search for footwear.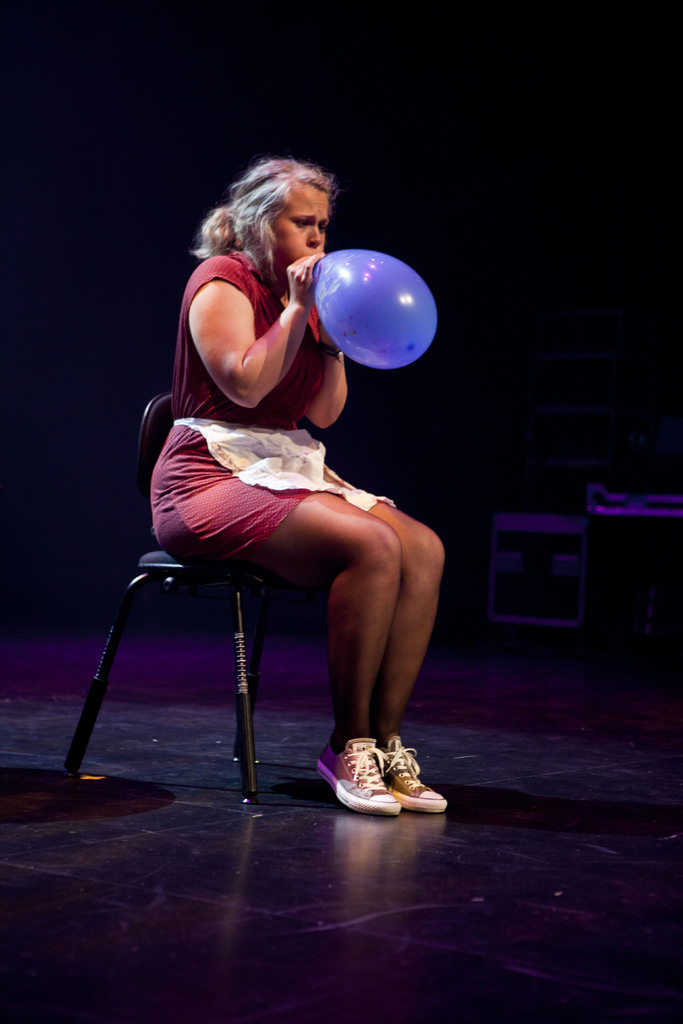
Found at box=[313, 740, 397, 816].
